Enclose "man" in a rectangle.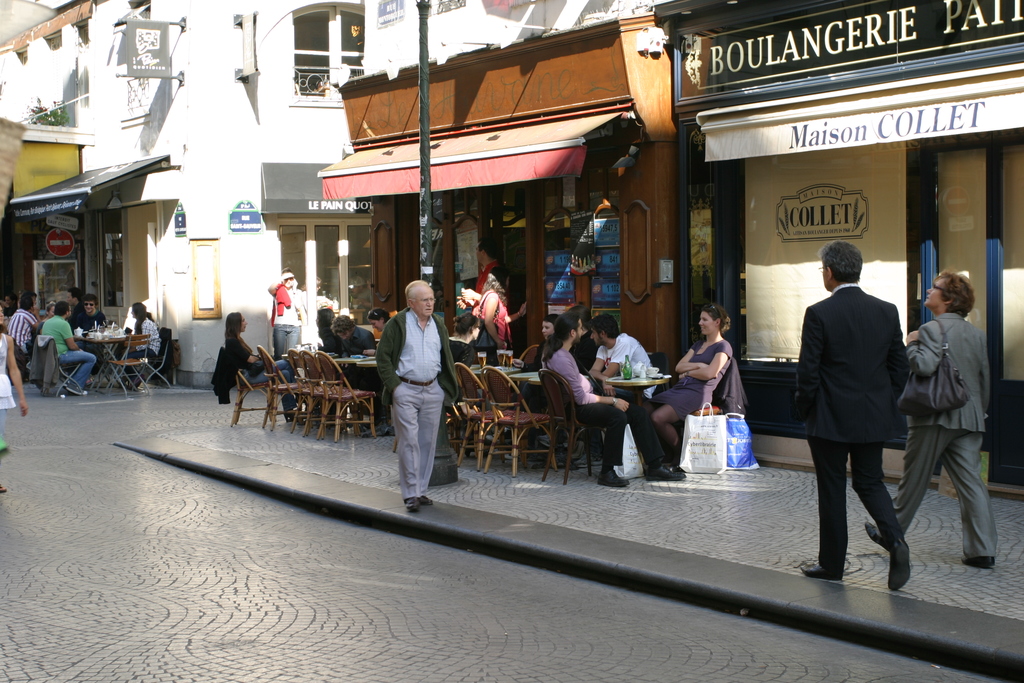
[585,316,656,396].
